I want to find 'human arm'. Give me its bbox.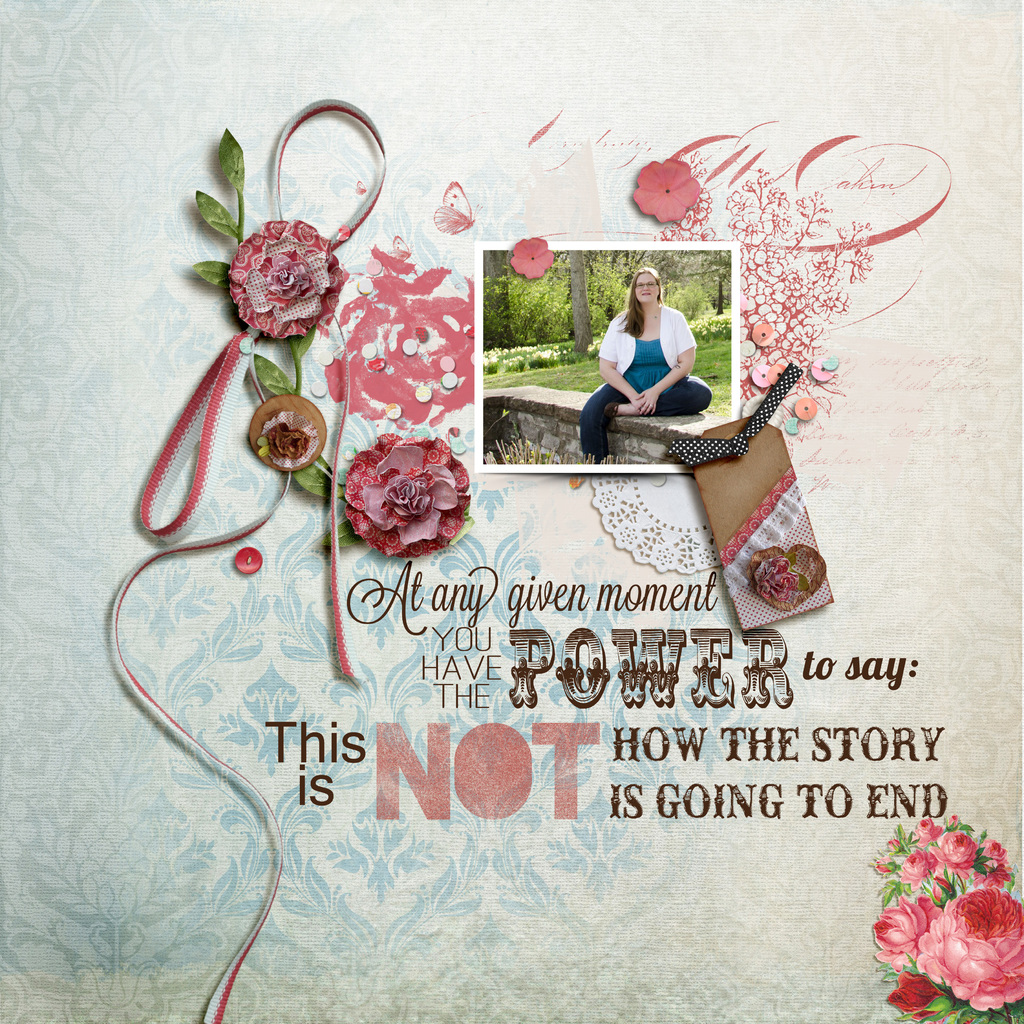
[x1=599, y1=329, x2=639, y2=397].
